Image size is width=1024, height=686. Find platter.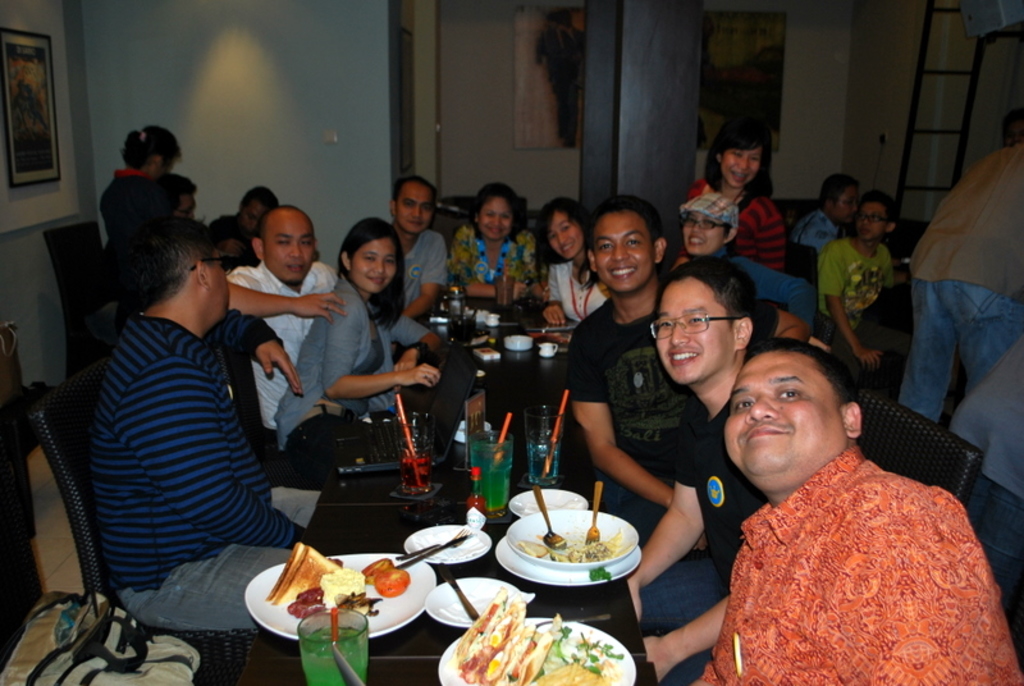
[x1=407, y1=525, x2=492, y2=562].
